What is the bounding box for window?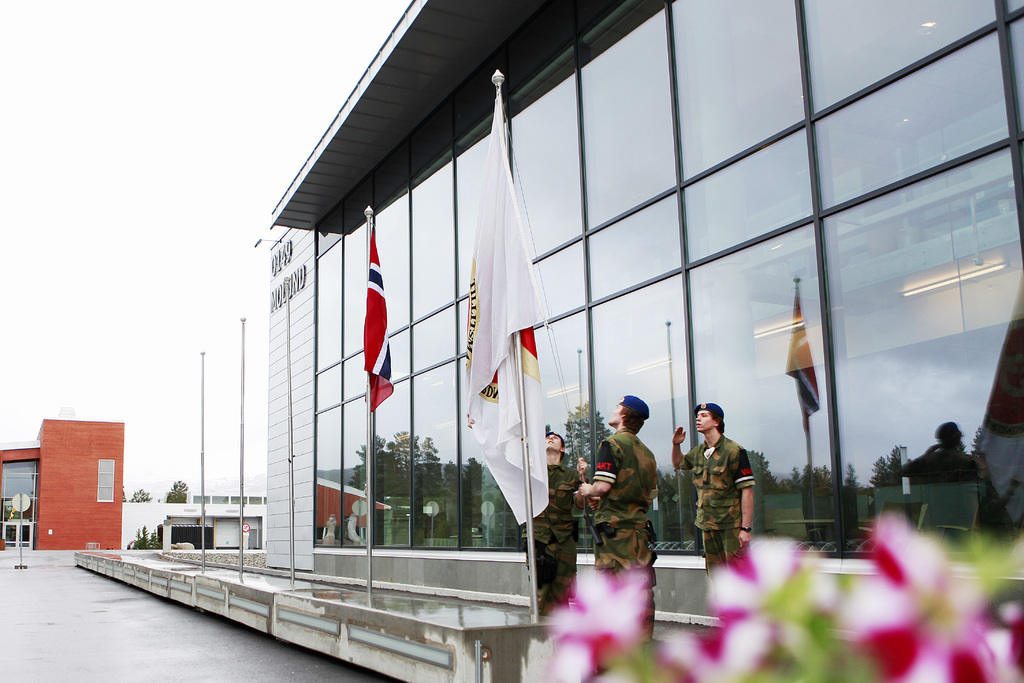
[x1=99, y1=459, x2=114, y2=502].
